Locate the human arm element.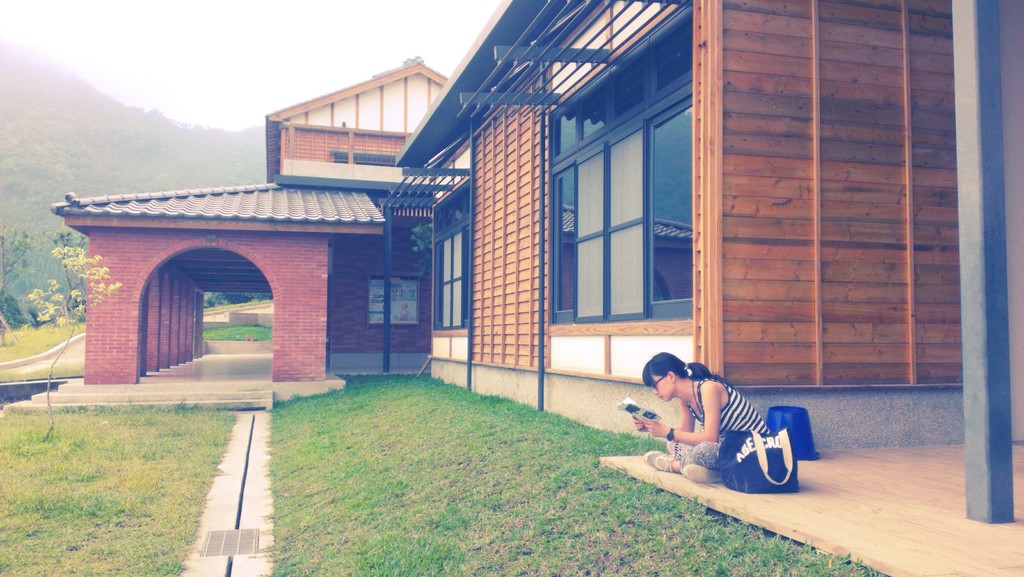
Element bbox: bbox=(666, 375, 743, 471).
